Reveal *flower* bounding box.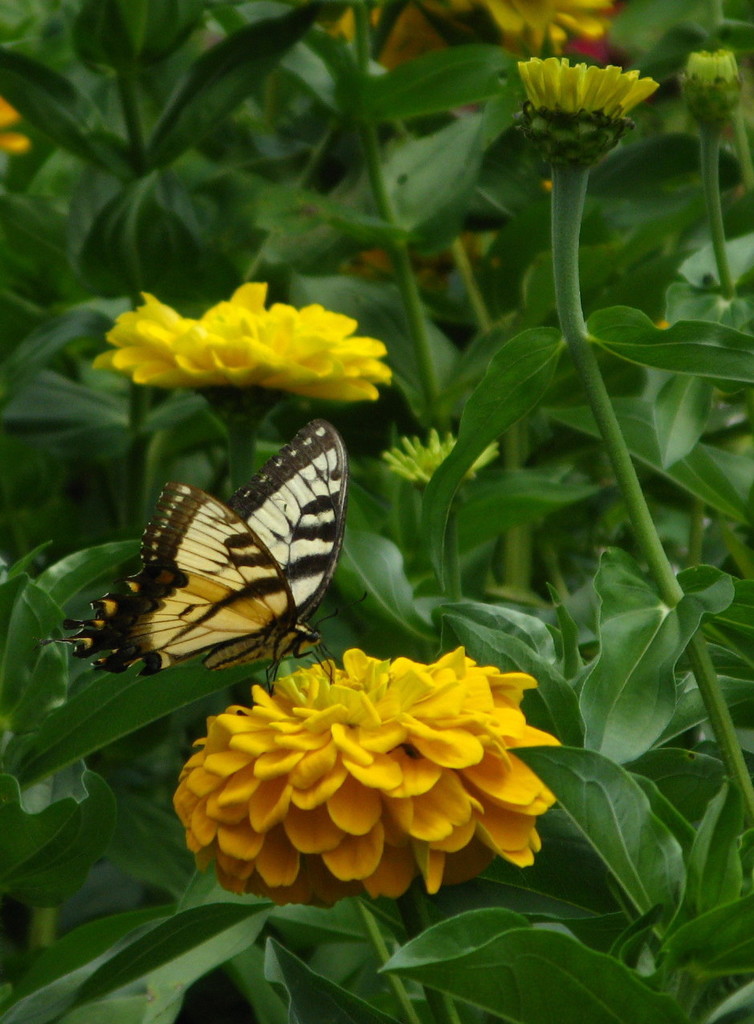
Revealed: l=0, t=98, r=33, b=158.
